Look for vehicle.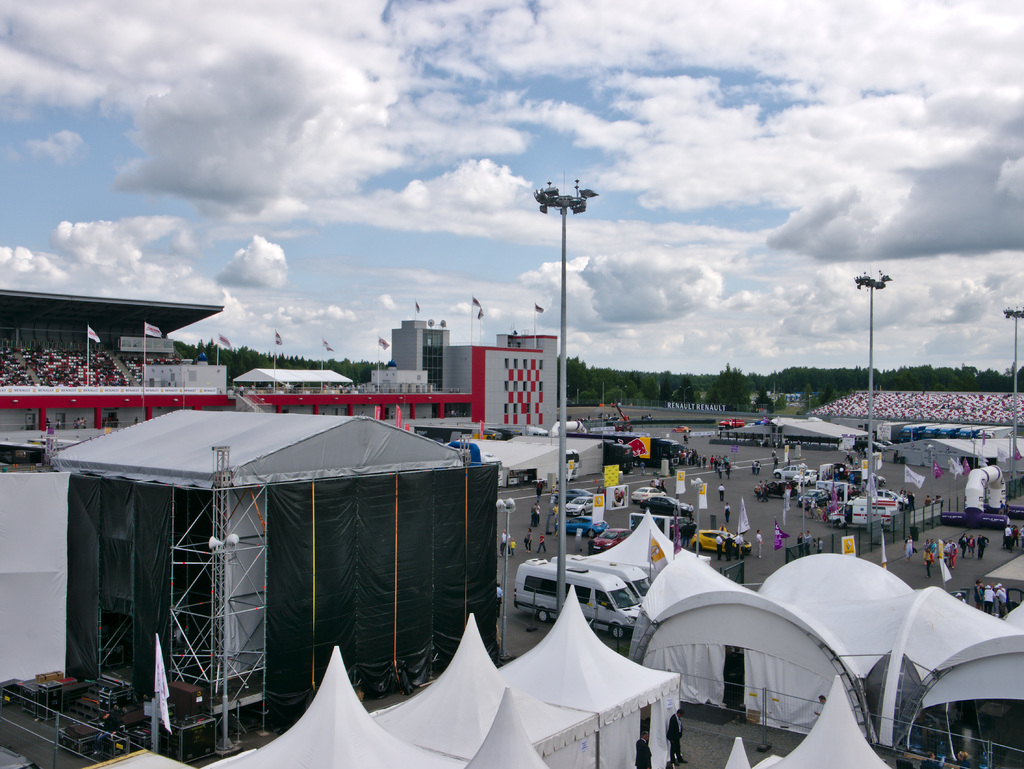
Found: bbox(568, 482, 586, 498).
